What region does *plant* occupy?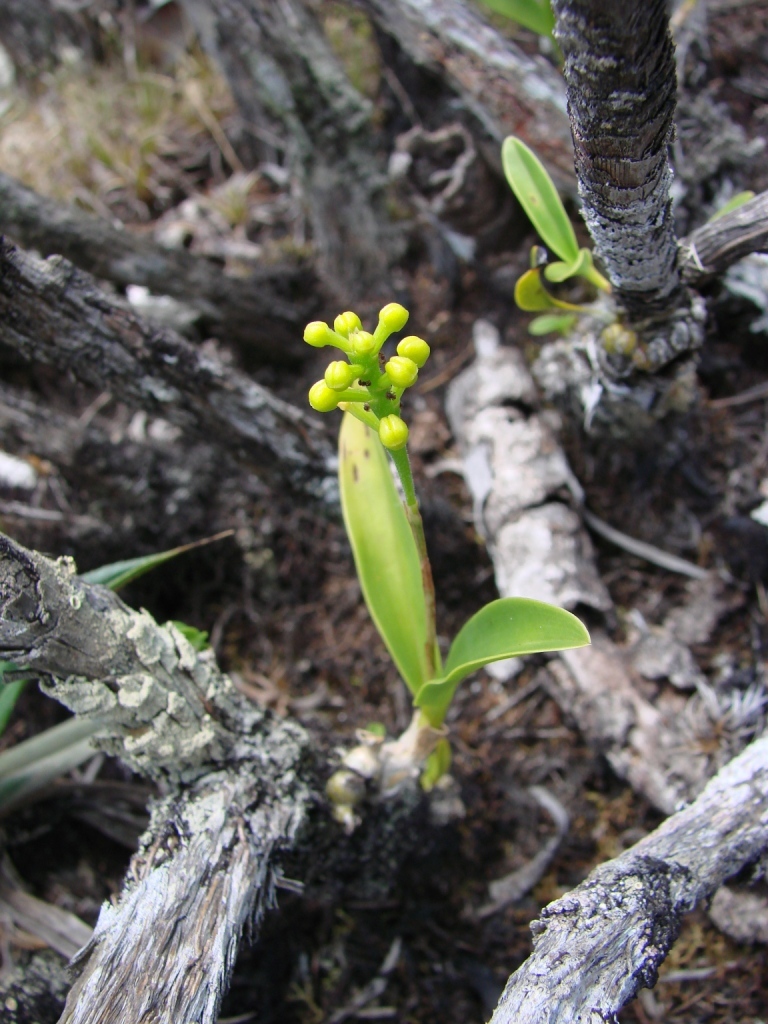
<box>315,0,384,92</box>.
